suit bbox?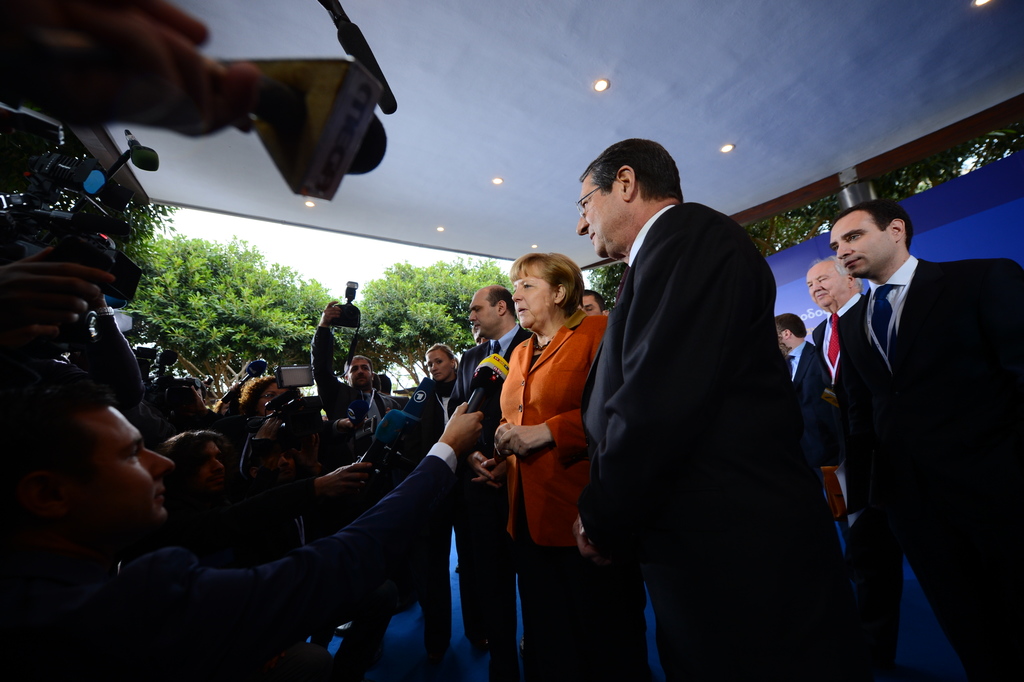
{"left": 781, "top": 340, "right": 816, "bottom": 389}
